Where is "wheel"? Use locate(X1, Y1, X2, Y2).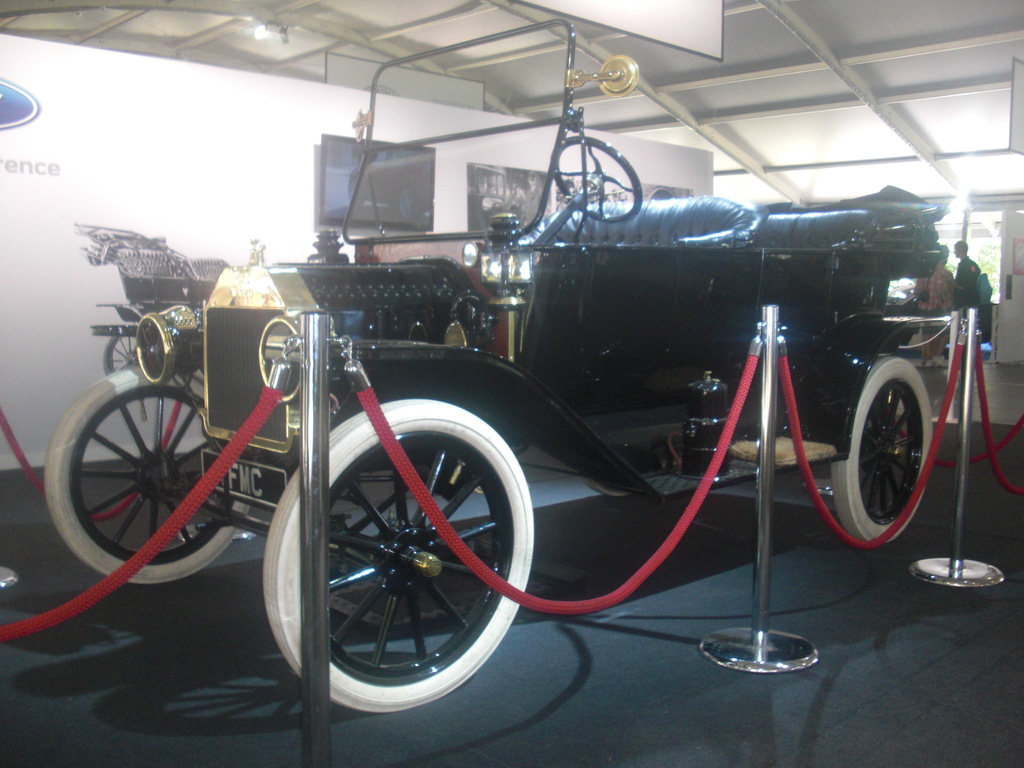
locate(102, 329, 154, 377).
